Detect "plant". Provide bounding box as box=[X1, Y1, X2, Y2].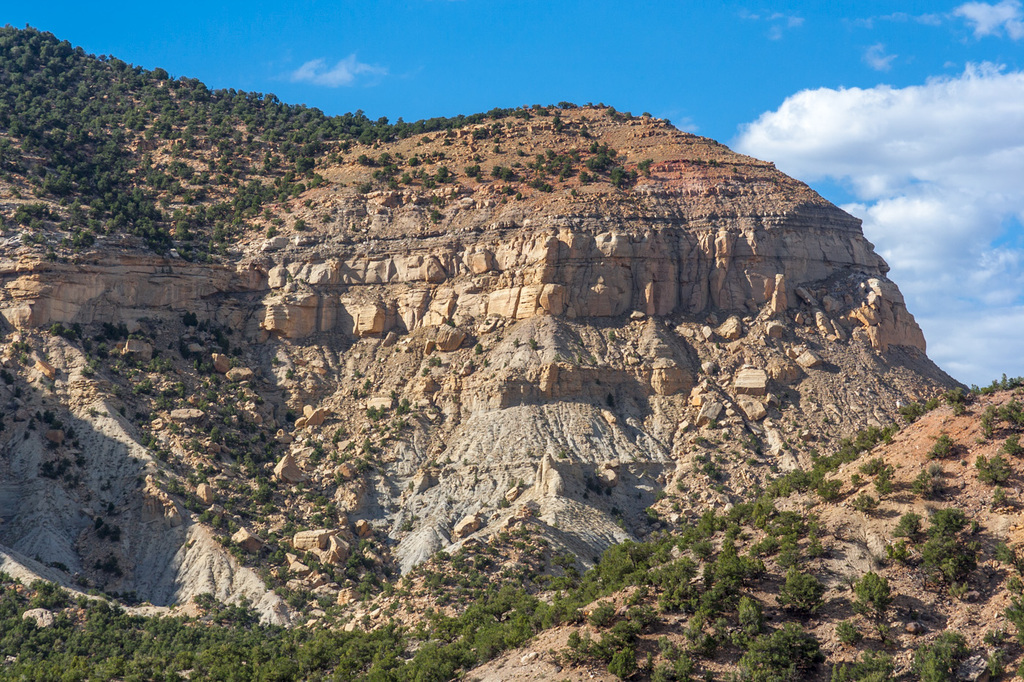
box=[748, 453, 772, 470].
